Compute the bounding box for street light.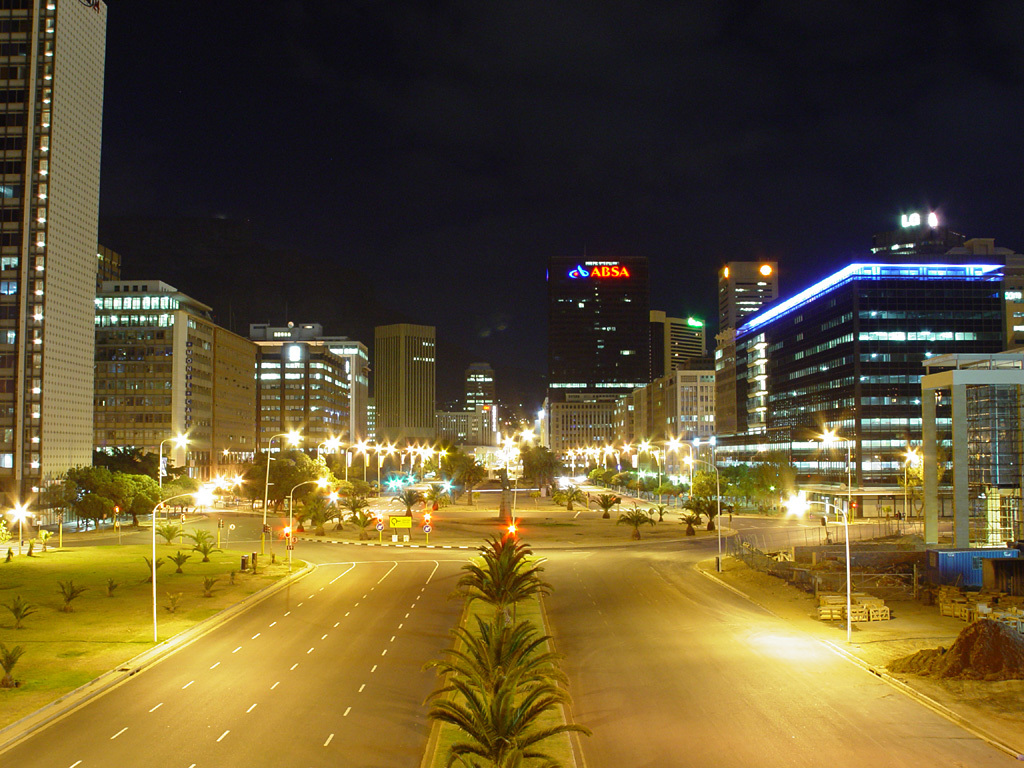
pyautogui.locateOnScreen(668, 439, 694, 497).
